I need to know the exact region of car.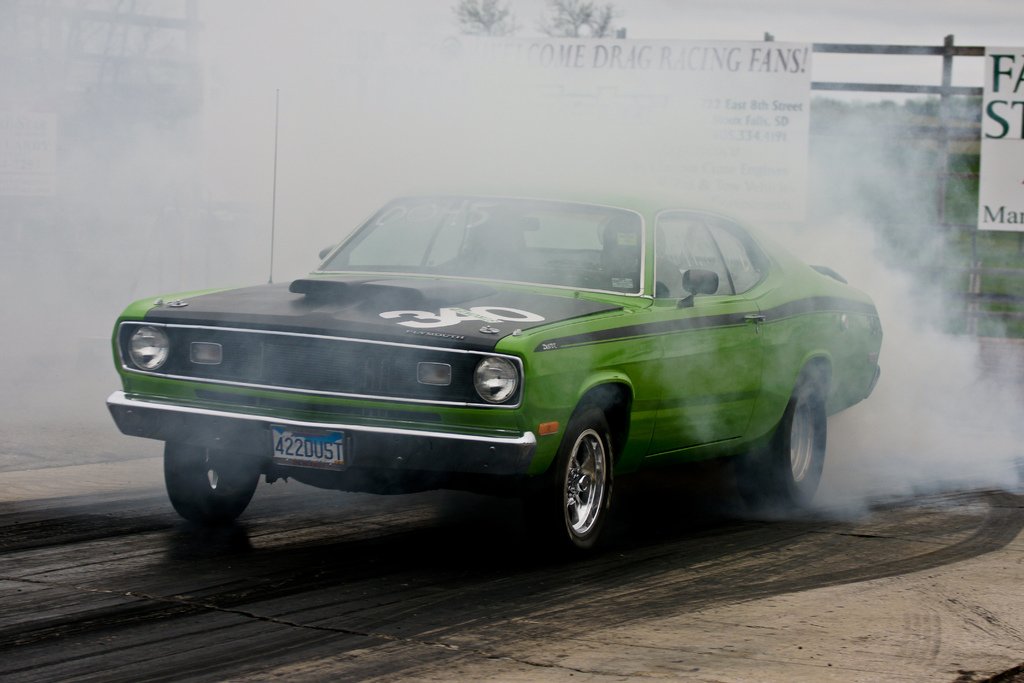
Region: Rect(102, 177, 889, 559).
